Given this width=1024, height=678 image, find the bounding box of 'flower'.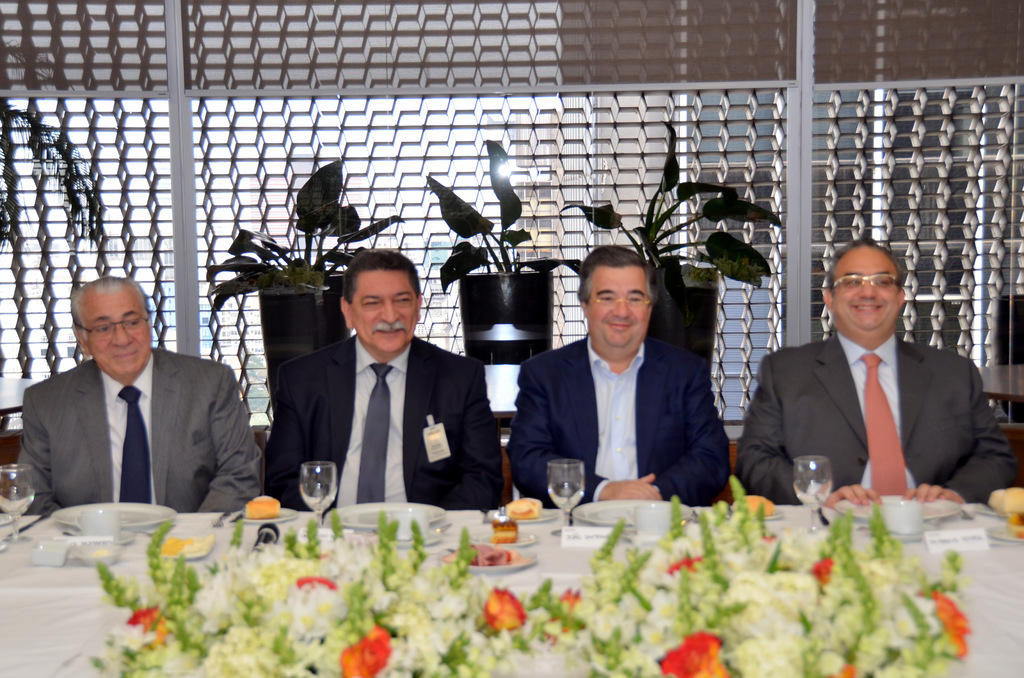
{"x1": 294, "y1": 572, "x2": 337, "y2": 590}.
